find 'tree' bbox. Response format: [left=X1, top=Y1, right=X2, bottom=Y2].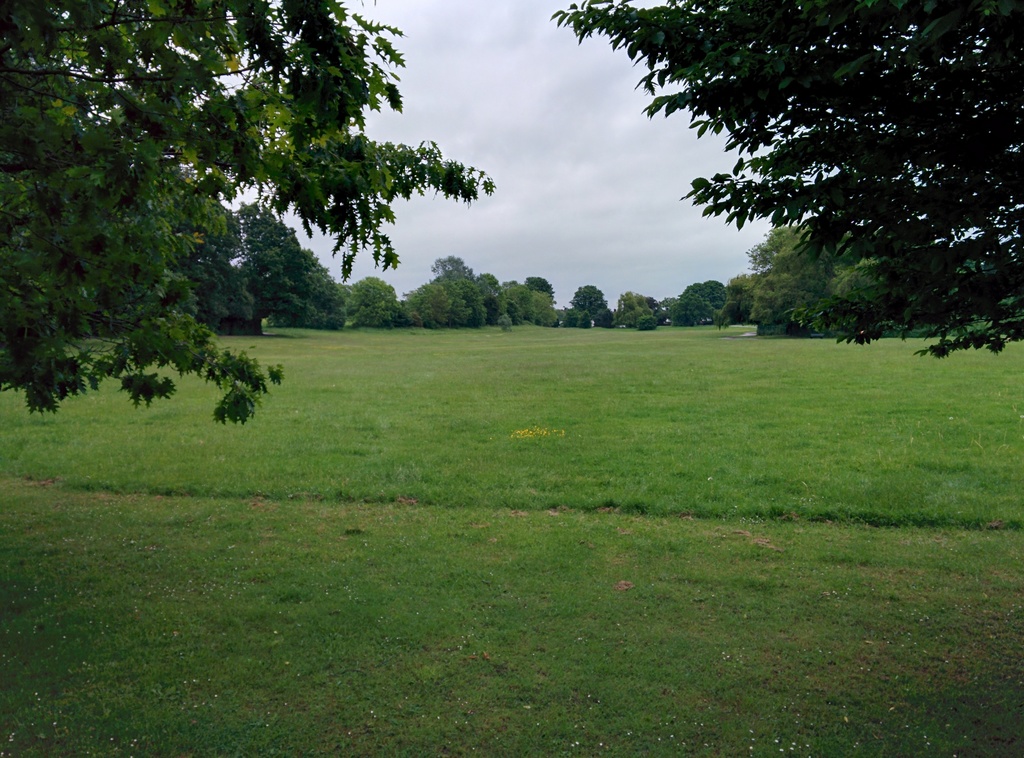
[left=611, top=287, right=675, bottom=329].
